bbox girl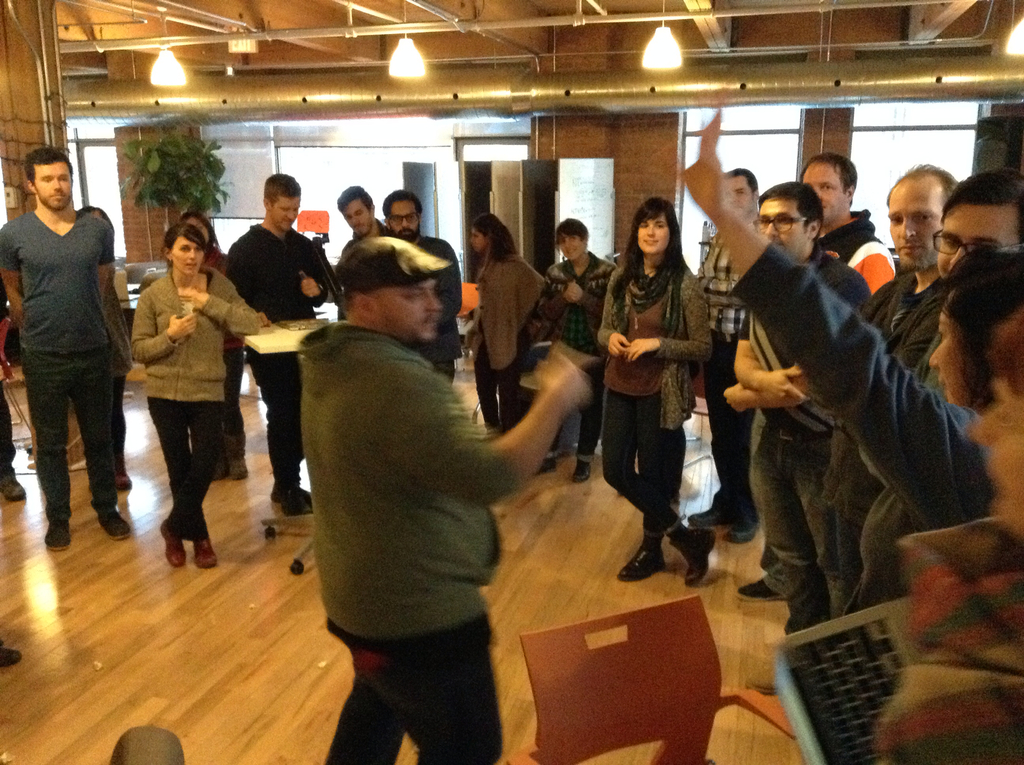
bbox=[529, 218, 616, 490]
